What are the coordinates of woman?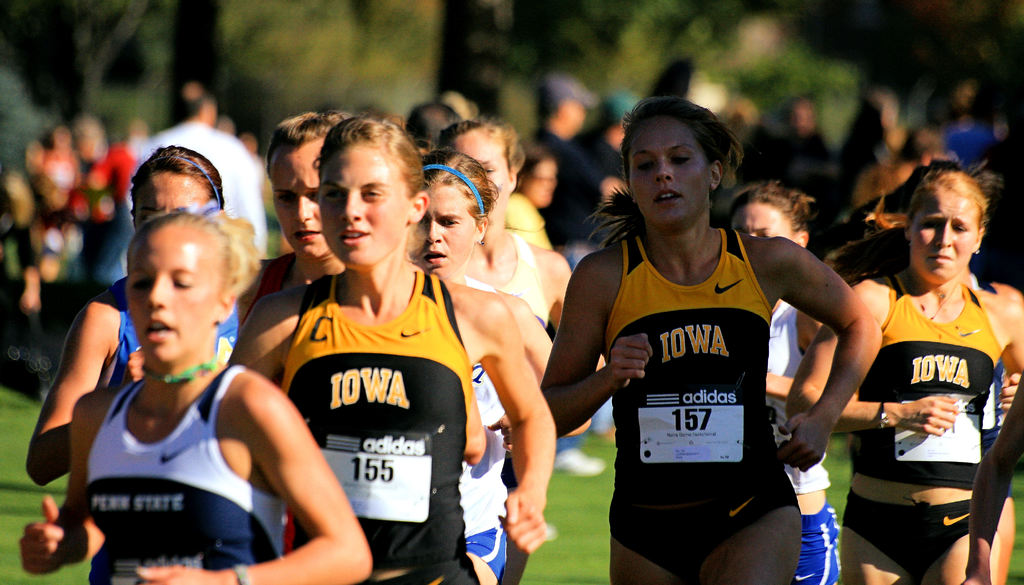
left=399, top=139, right=536, bottom=571.
